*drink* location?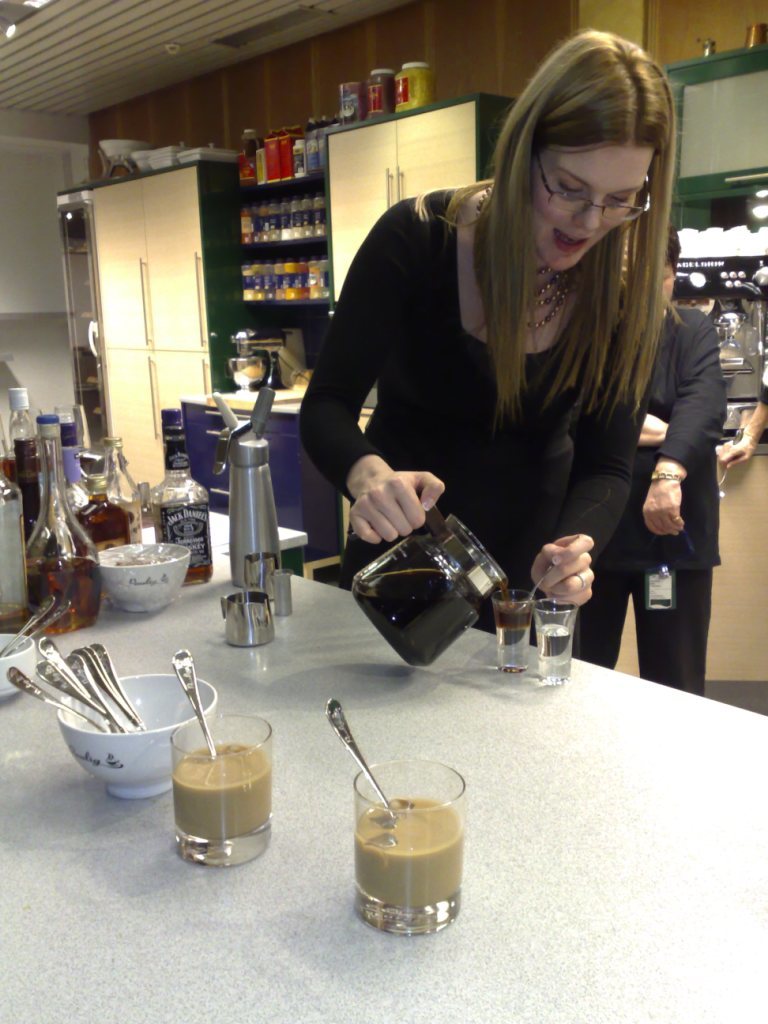
(538,630,571,674)
